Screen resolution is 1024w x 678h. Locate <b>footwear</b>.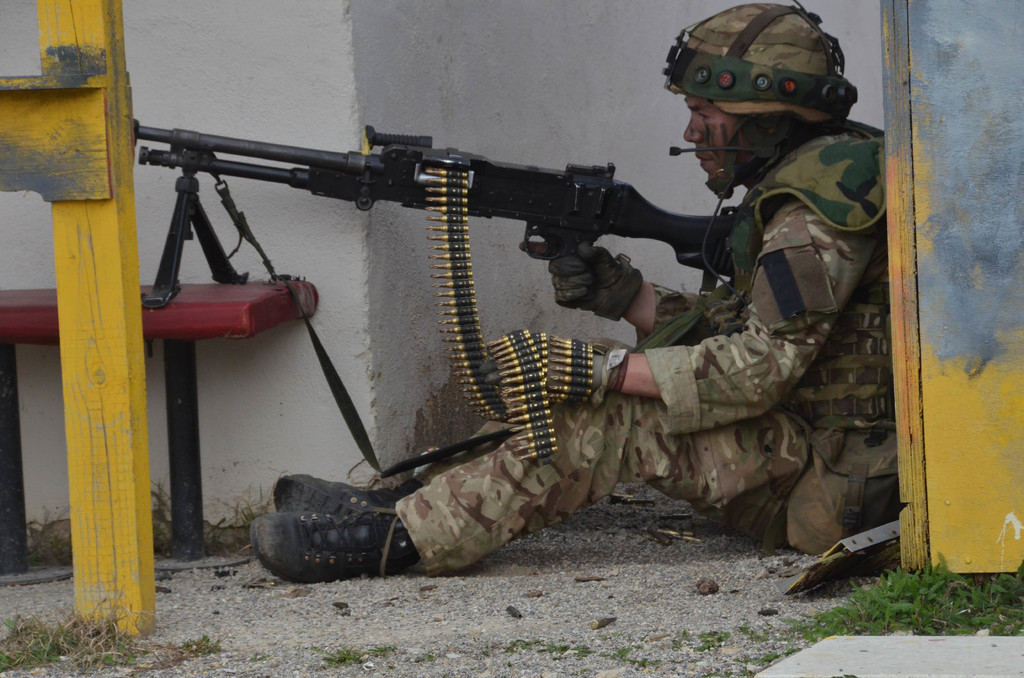
x1=250, y1=499, x2=418, y2=588.
